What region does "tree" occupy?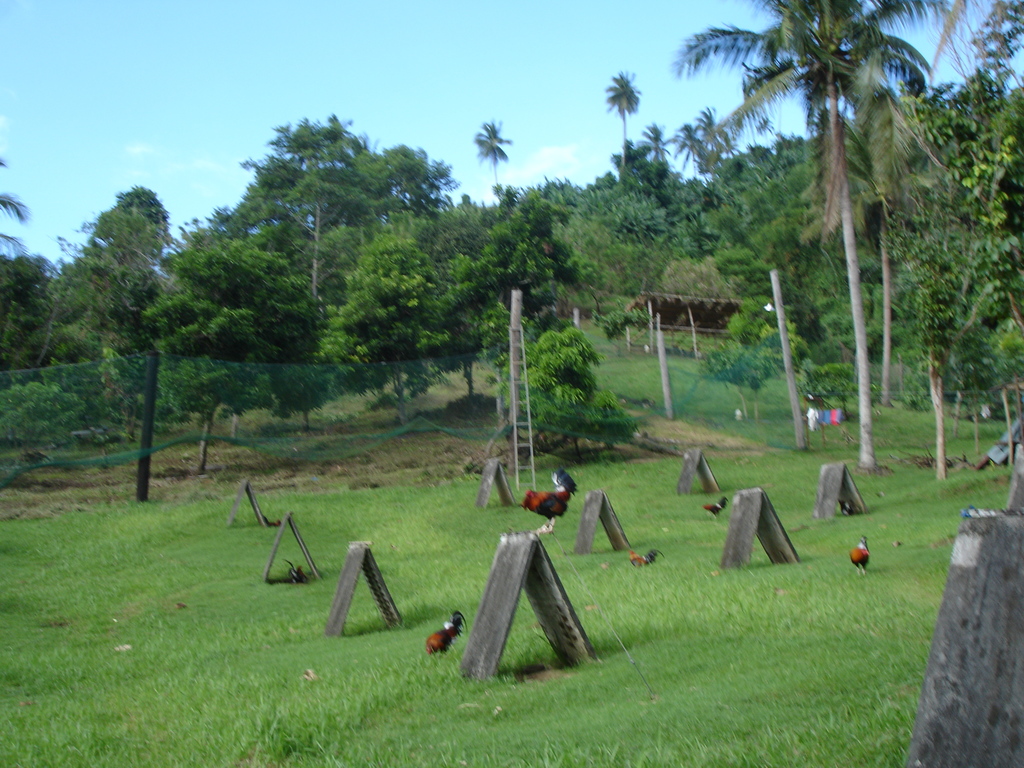
pyautogui.locateOnScreen(397, 155, 460, 220).
